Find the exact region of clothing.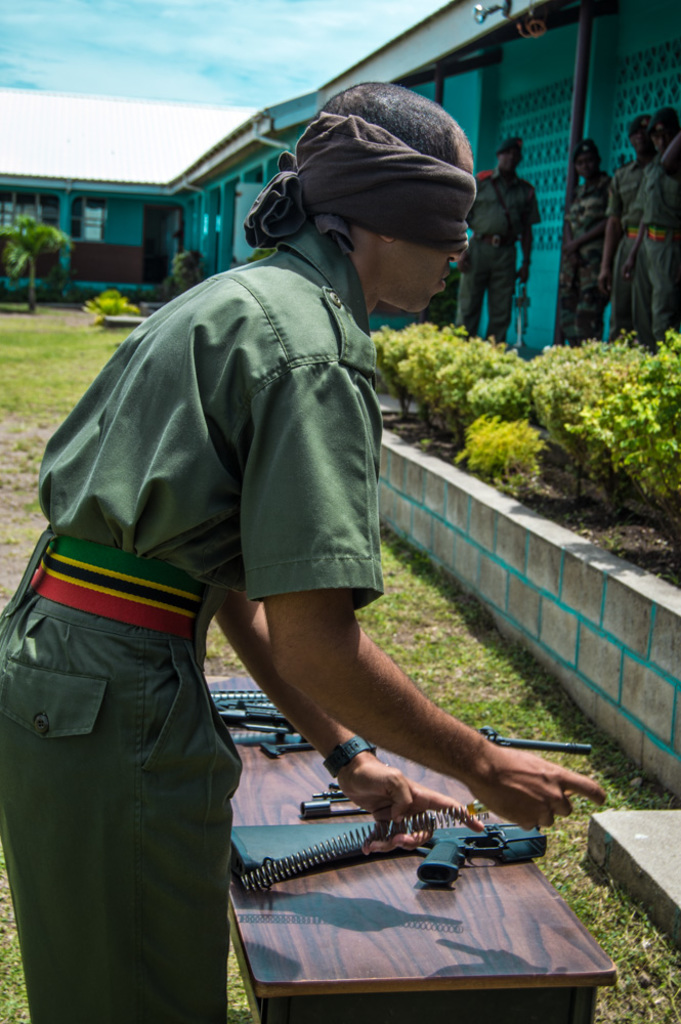
Exact region: 602:156:650:344.
